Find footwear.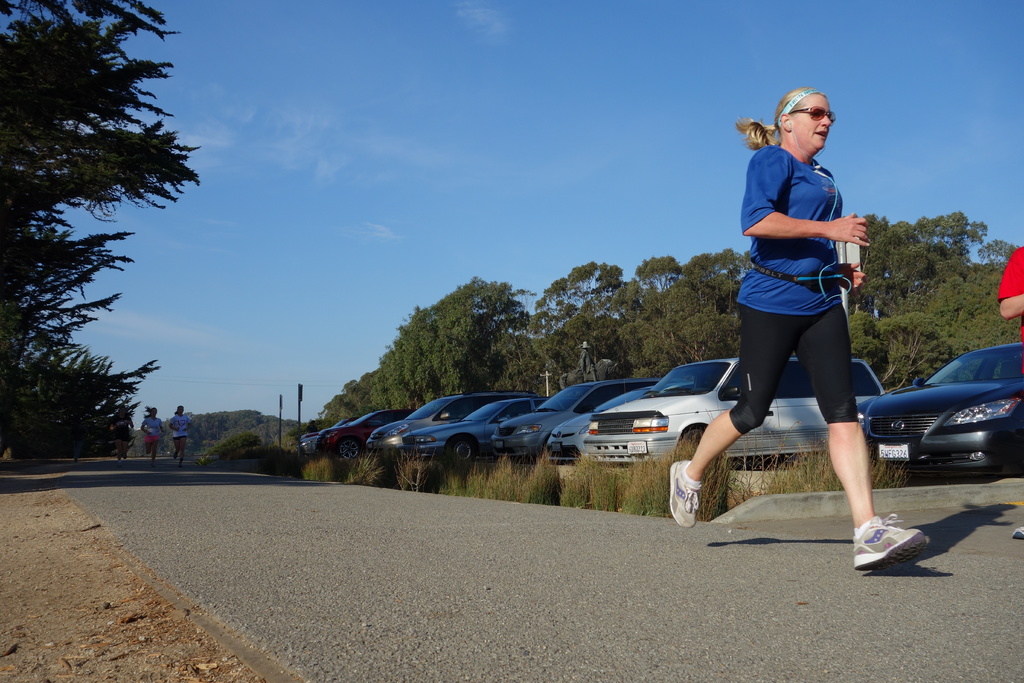
x1=669 y1=462 x2=712 y2=528.
